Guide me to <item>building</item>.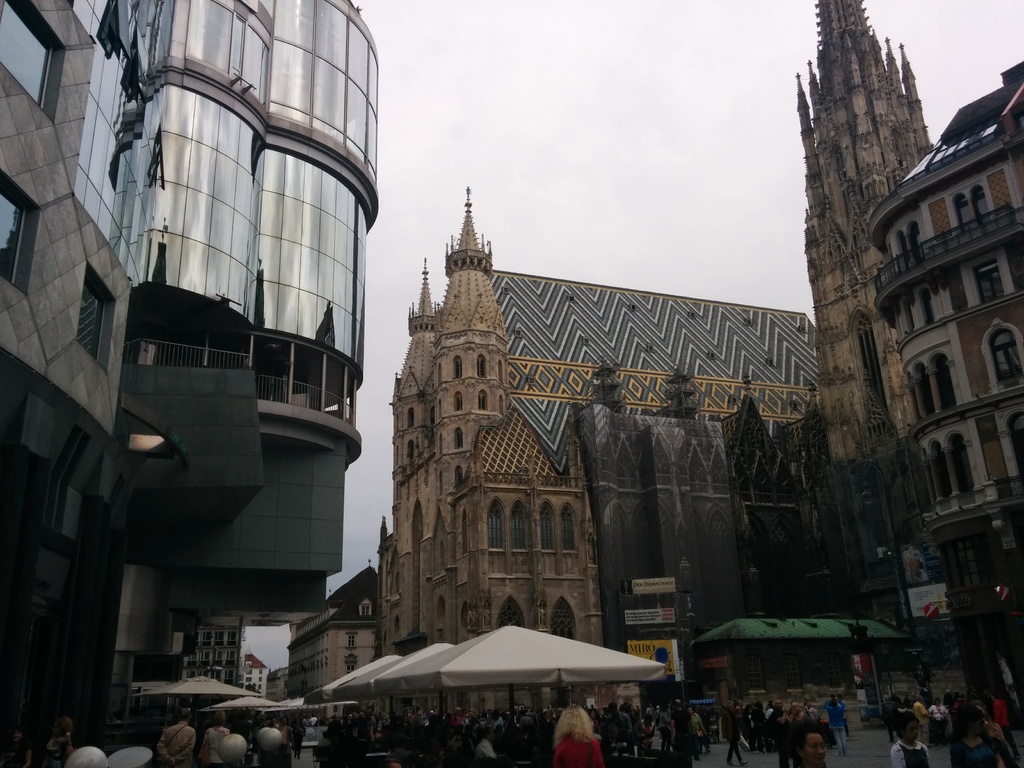
Guidance: locate(0, 0, 384, 766).
